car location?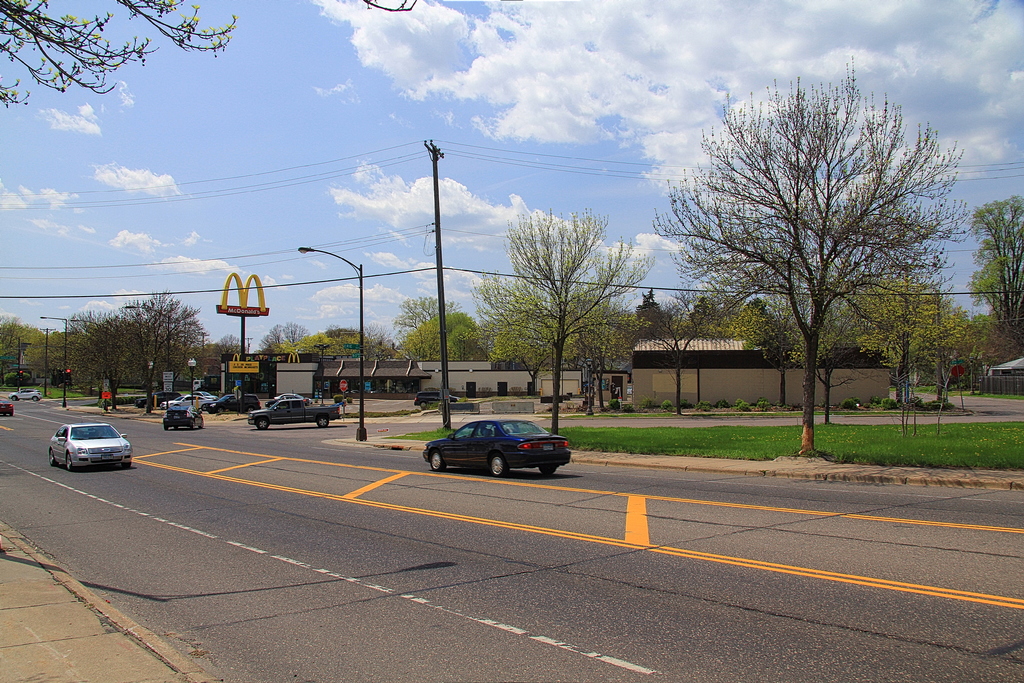
rect(275, 391, 306, 399)
